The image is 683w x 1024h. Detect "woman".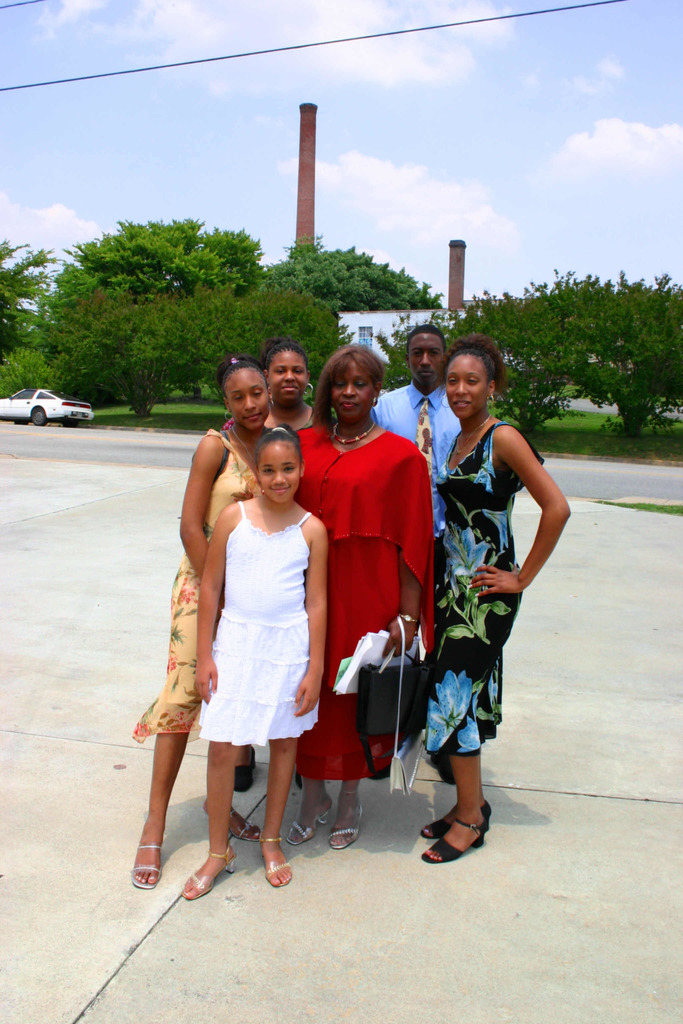
Detection: bbox=[411, 326, 556, 852].
